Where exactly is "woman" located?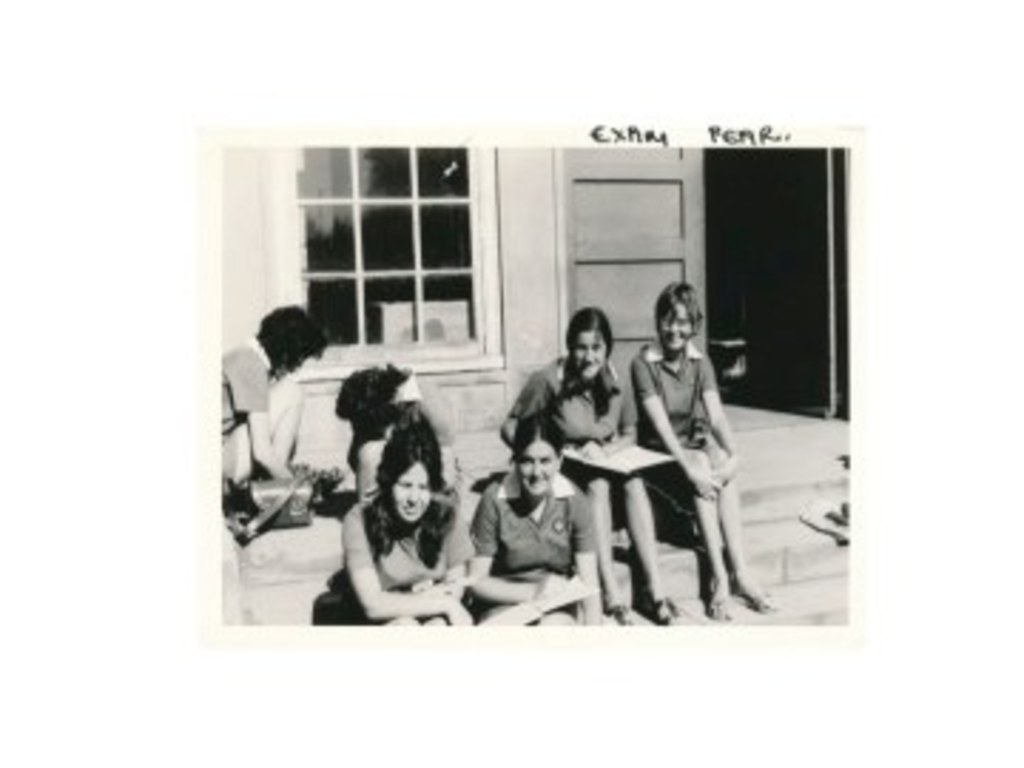
Its bounding box is [631, 279, 779, 620].
